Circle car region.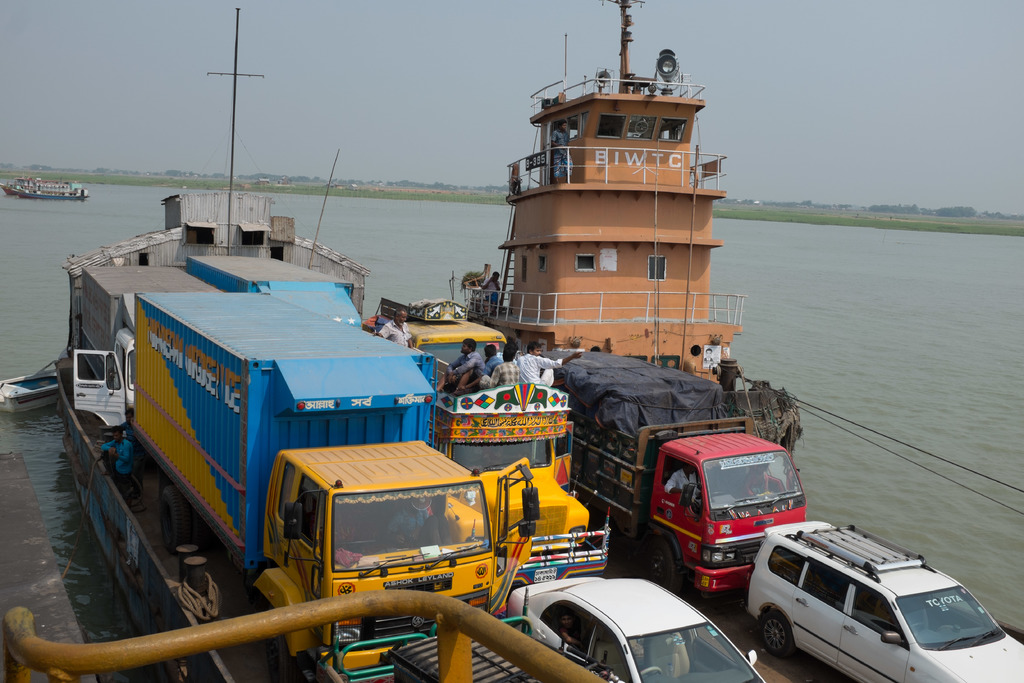
Region: 735, 532, 1005, 680.
